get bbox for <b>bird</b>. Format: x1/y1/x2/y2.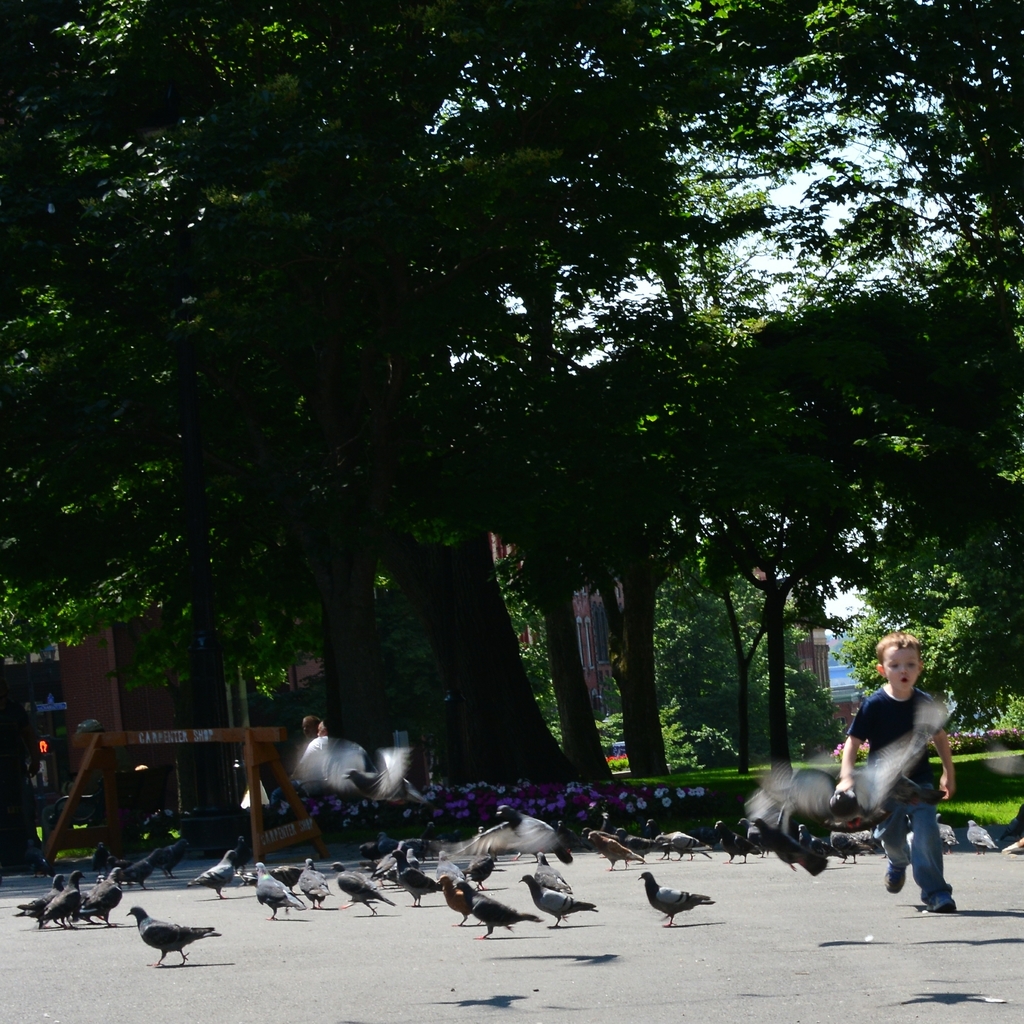
451/881/545/942.
